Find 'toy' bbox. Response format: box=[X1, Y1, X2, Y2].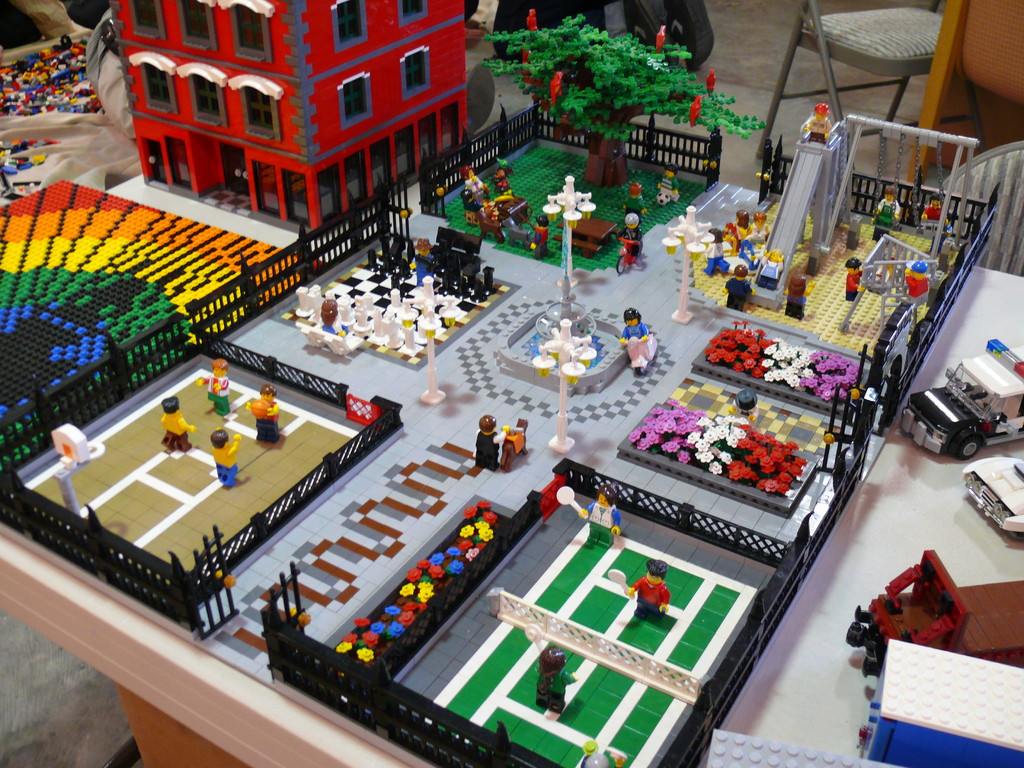
box=[606, 557, 673, 621].
